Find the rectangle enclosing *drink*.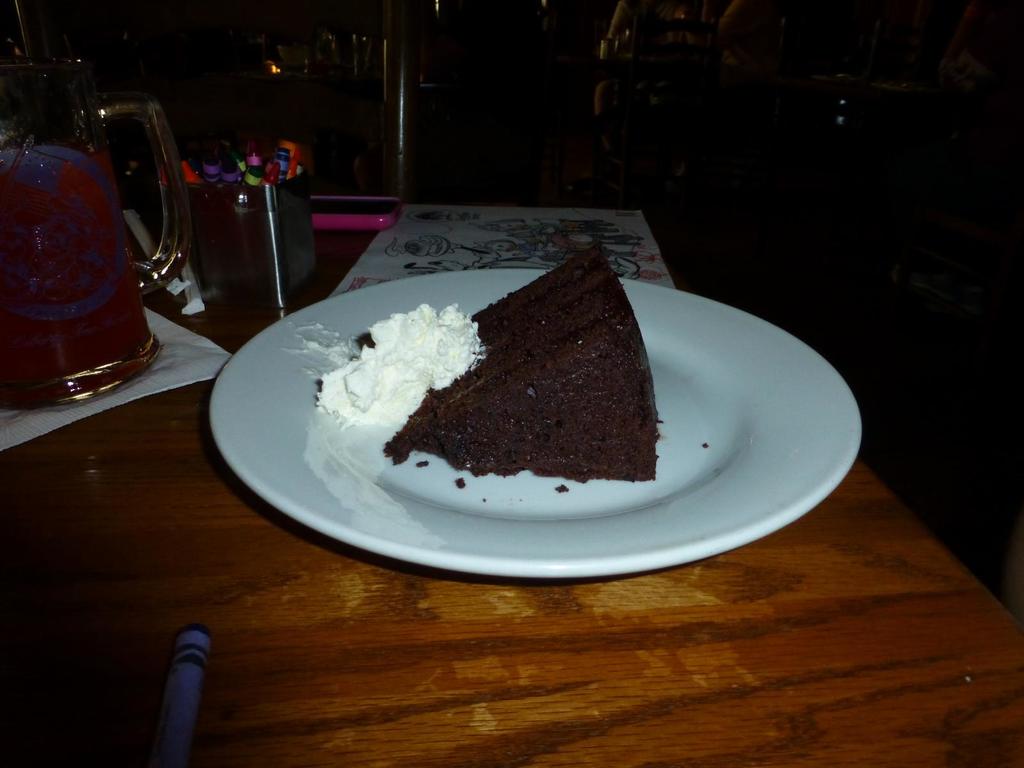
detection(0, 138, 160, 396).
